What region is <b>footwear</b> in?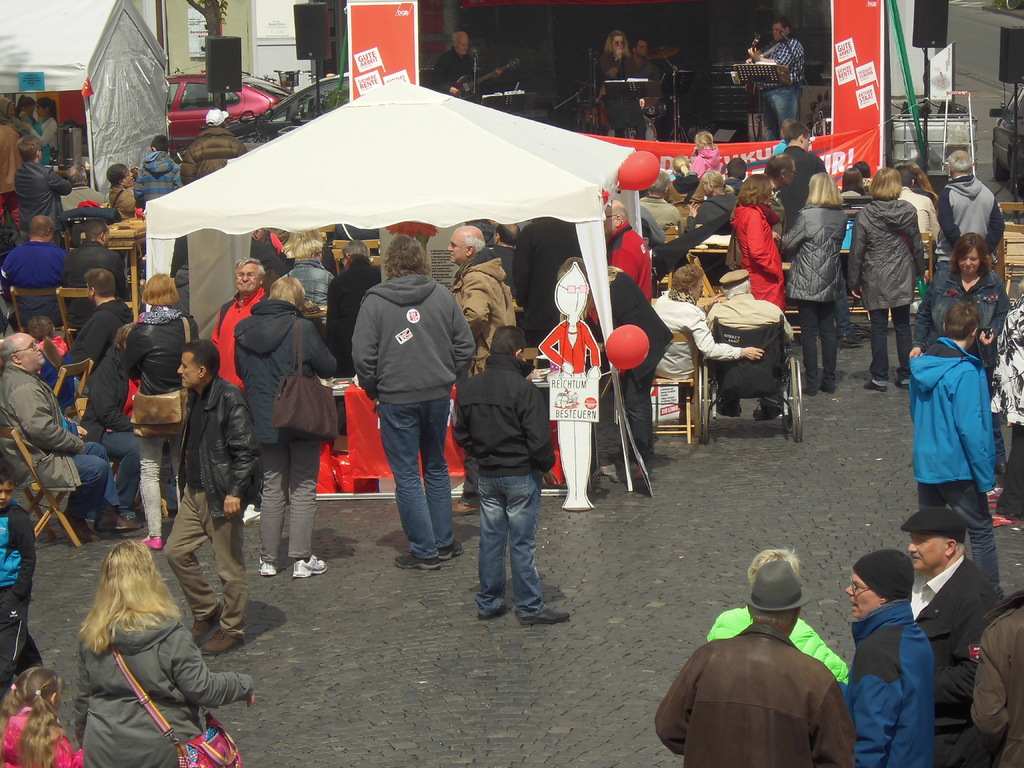
Rect(842, 330, 860, 349).
